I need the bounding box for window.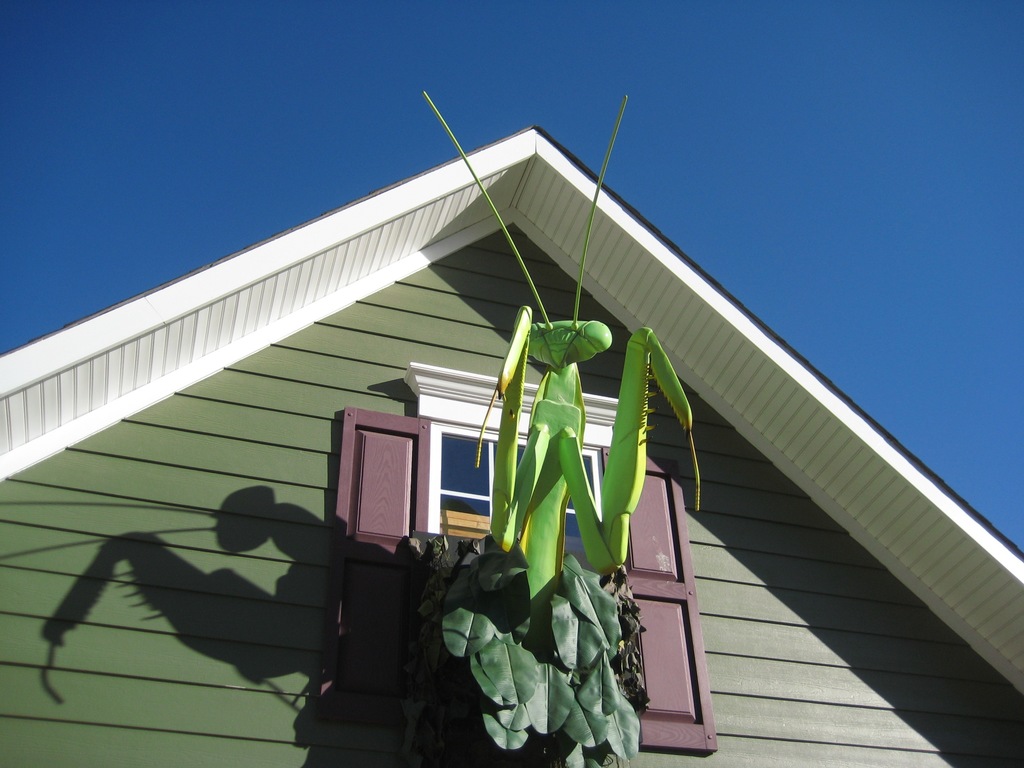
Here it is: {"x1": 439, "y1": 434, "x2": 616, "y2": 567}.
